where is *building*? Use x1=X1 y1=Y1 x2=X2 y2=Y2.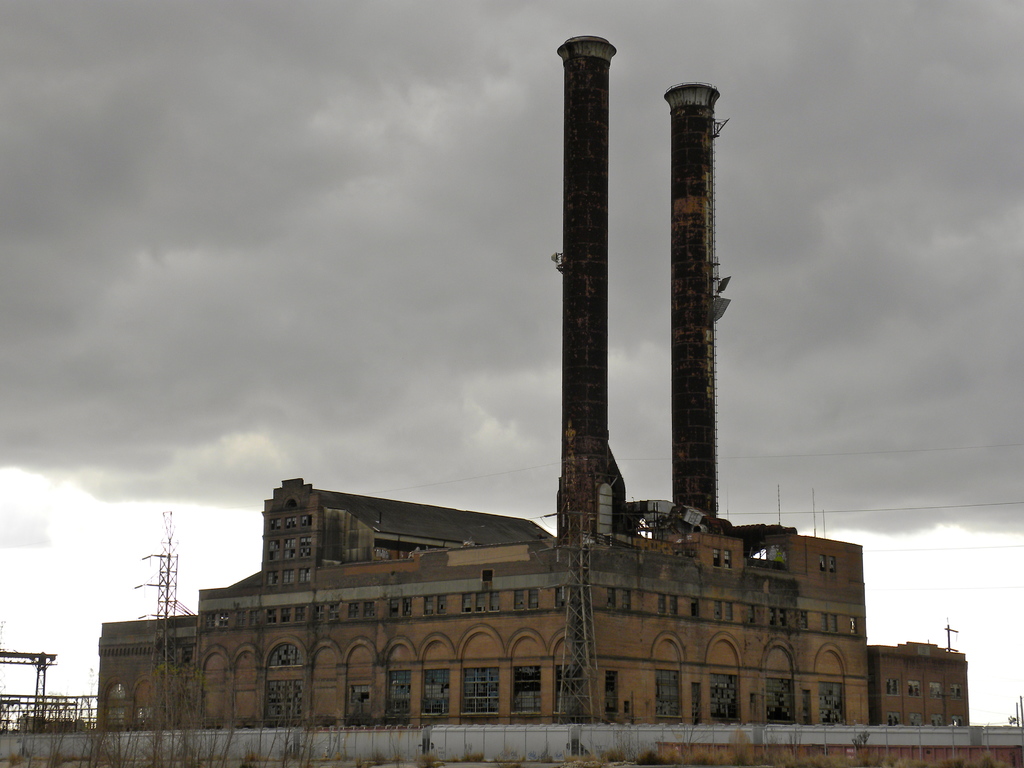
x1=861 y1=641 x2=972 y2=724.
